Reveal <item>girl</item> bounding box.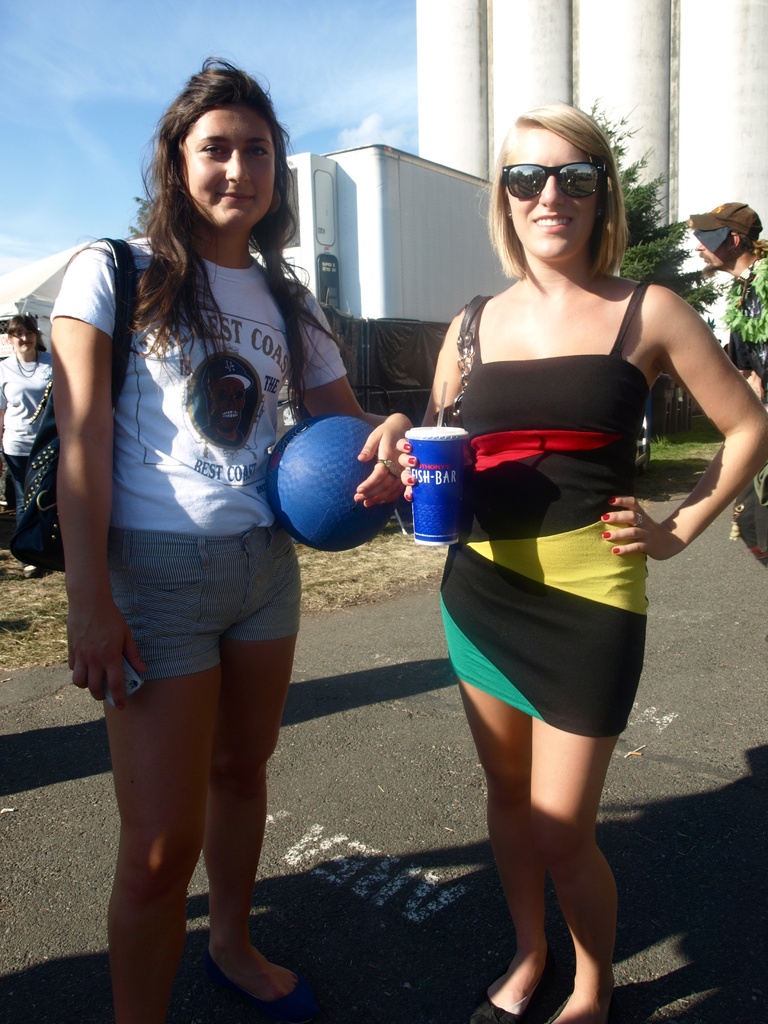
Revealed: [x1=51, y1=55, x2=412, y2=1023].
